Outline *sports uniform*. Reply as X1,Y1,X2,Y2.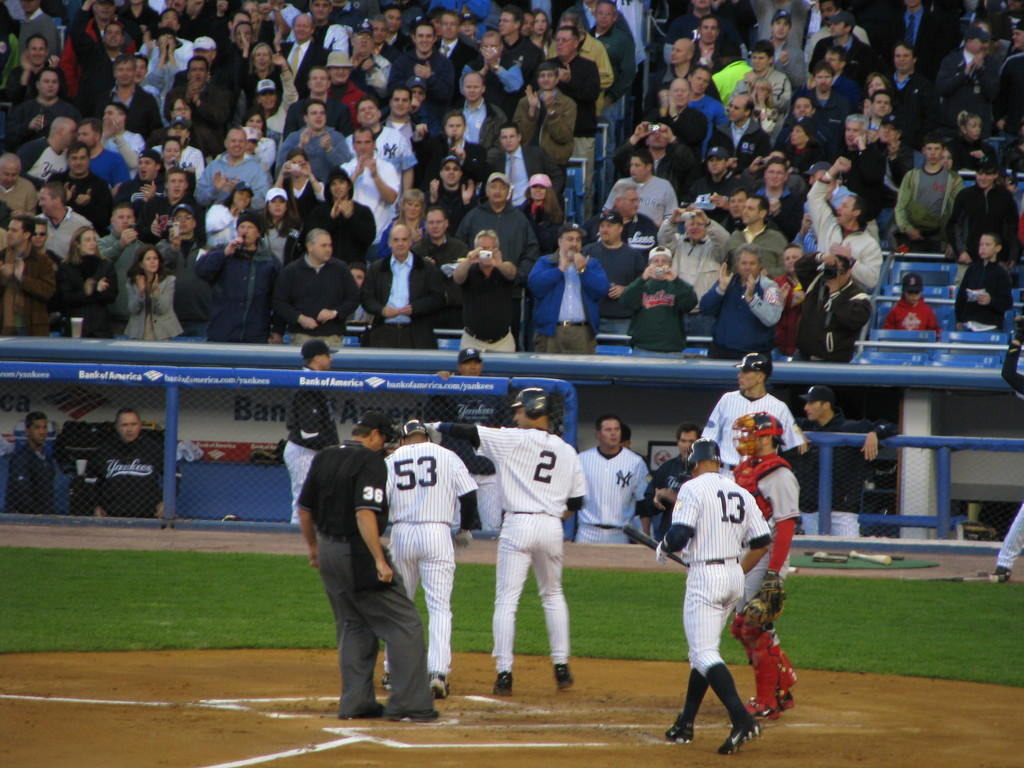
85,419,170,520.
